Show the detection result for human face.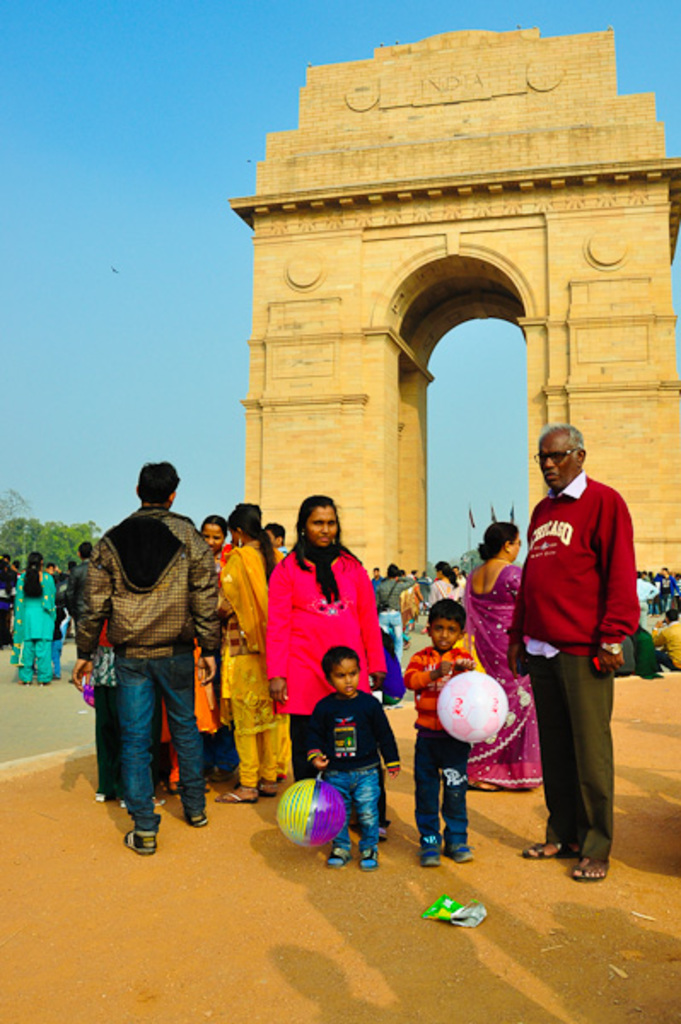
(536, 435, 573, 488).
